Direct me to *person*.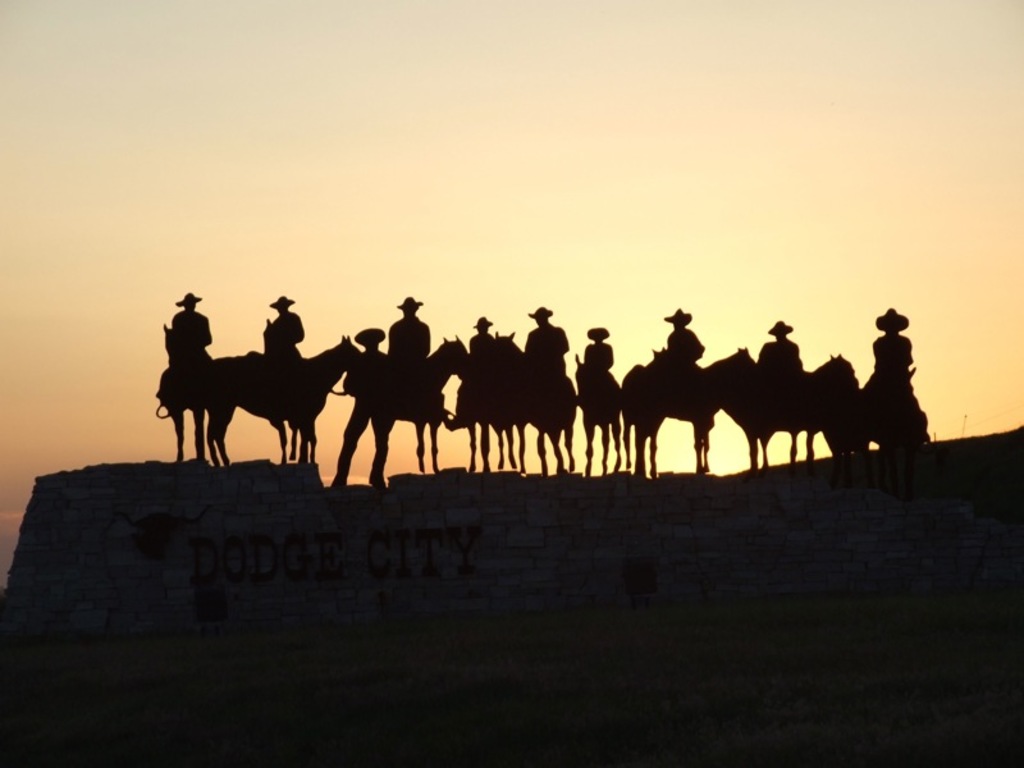
Direction: BBox(585, 326, 613, 372).
